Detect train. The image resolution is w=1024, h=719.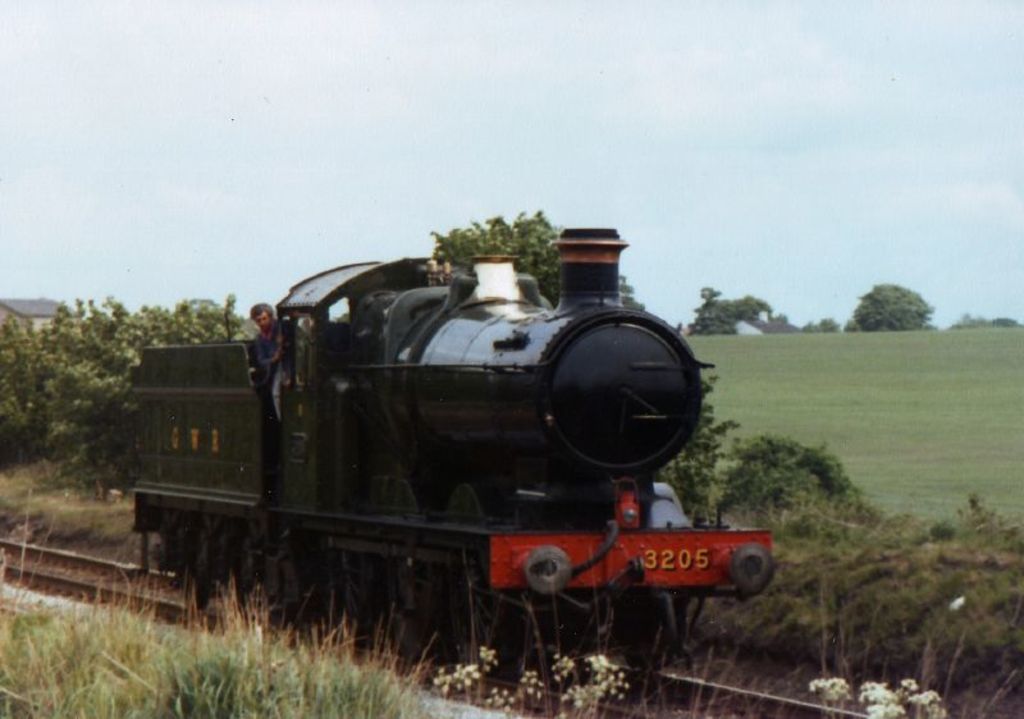
region(123, 221, 788, 691).
